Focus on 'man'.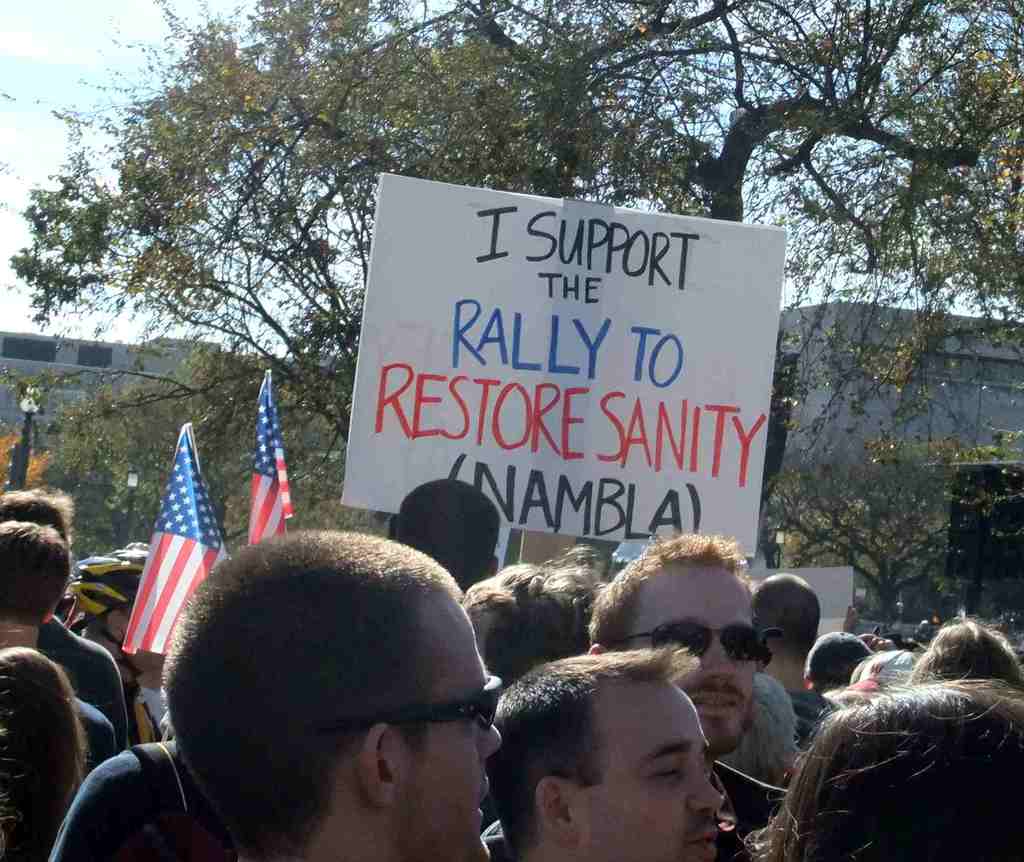
Focused at Rect(106, 526, 579, 861).
